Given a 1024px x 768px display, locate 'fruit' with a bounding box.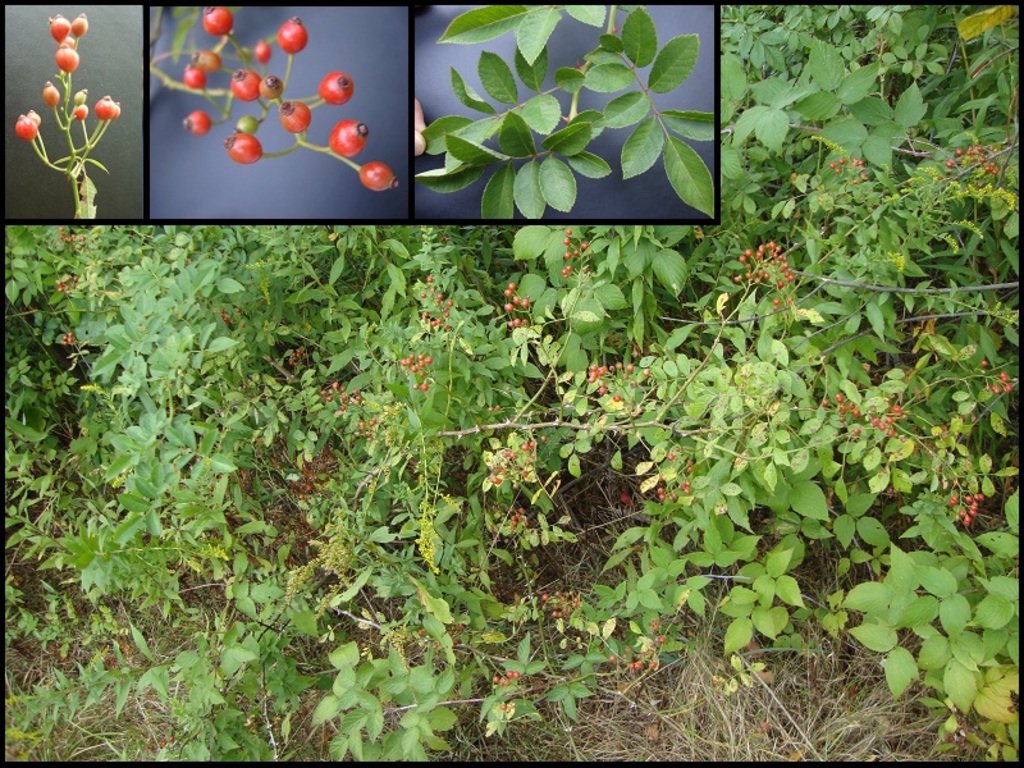
Located: BBox(314, 72, 356, 104).
